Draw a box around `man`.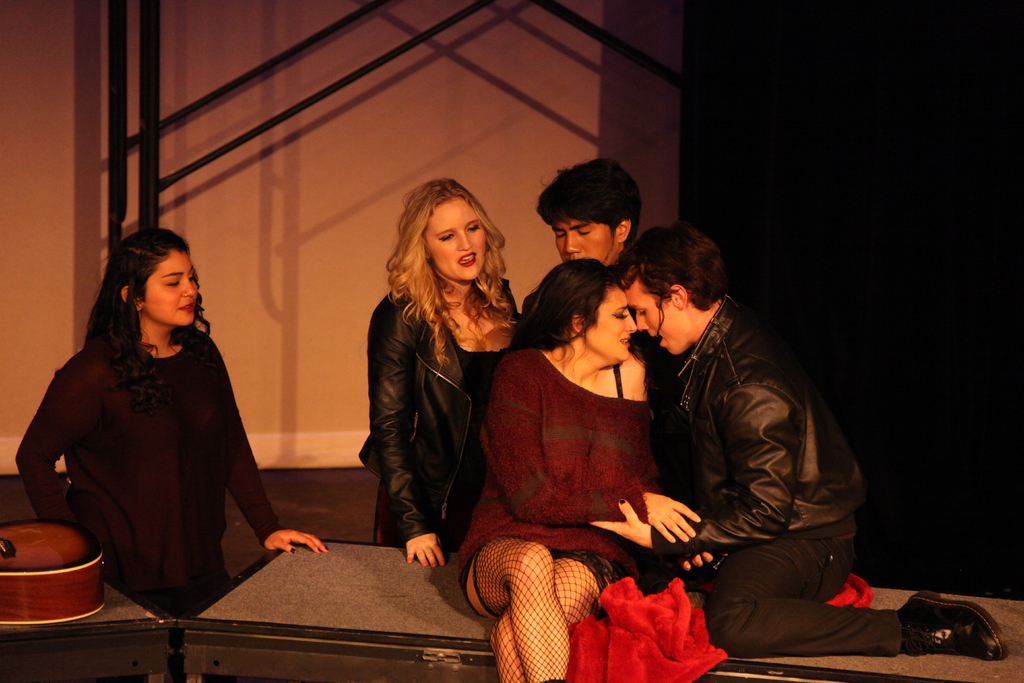
{"x1": 620, "y1": 208, "x2": 1010, "y2": 666}.
